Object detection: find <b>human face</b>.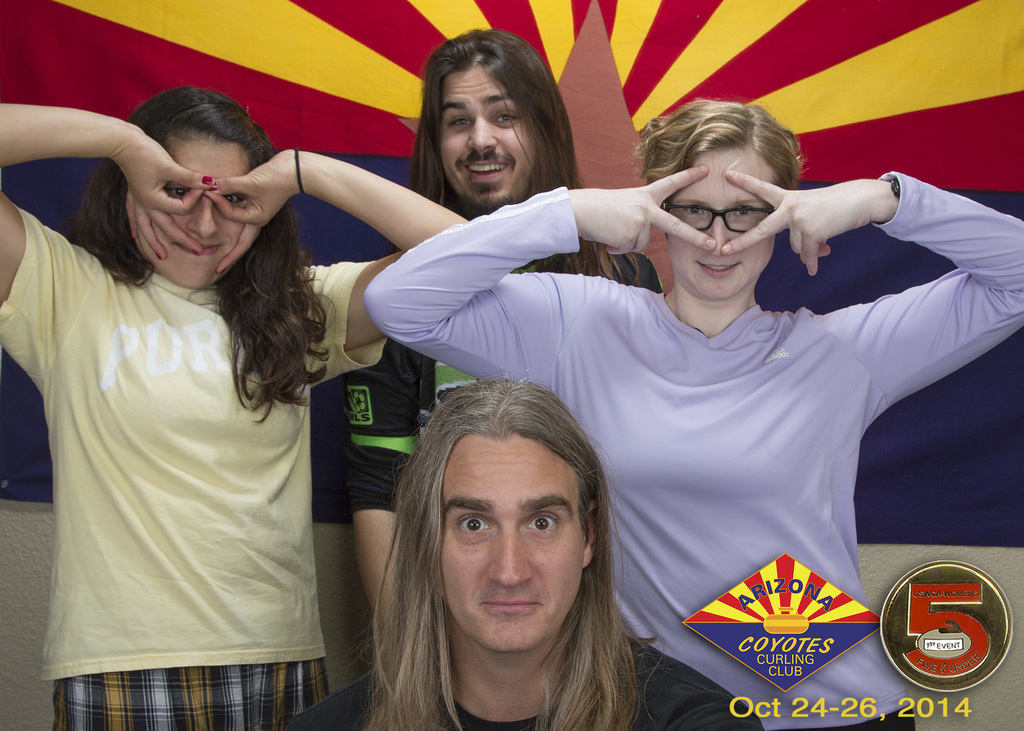
[137, 140, 252, 292].
